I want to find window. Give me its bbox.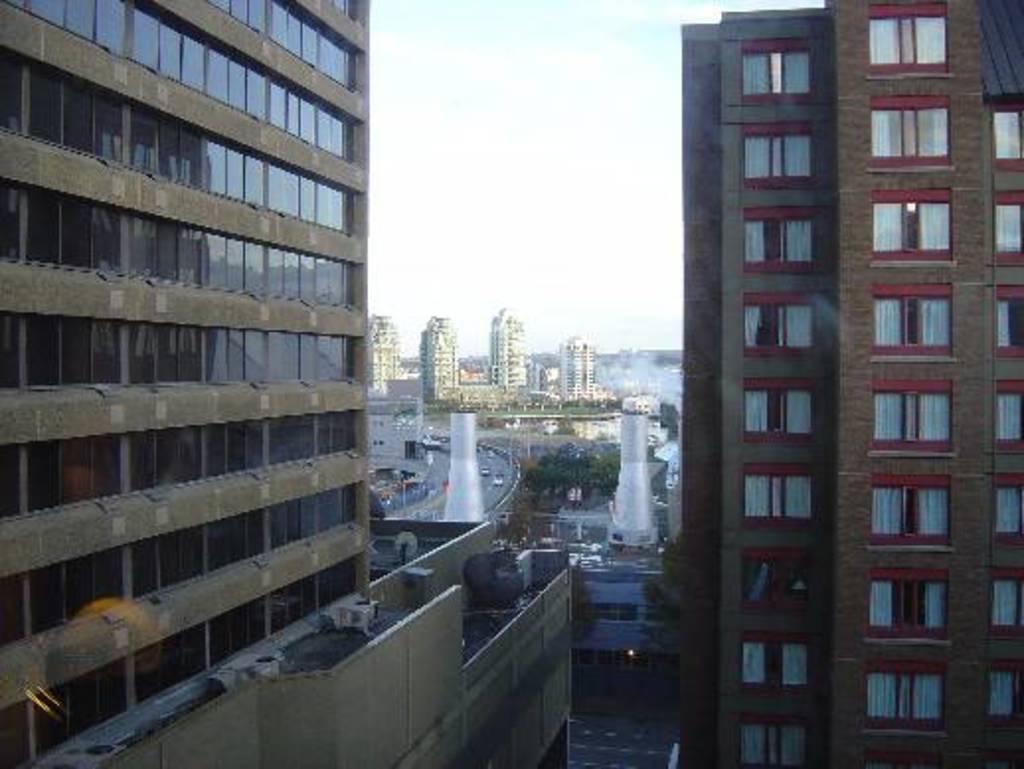
876 99 953 168.
